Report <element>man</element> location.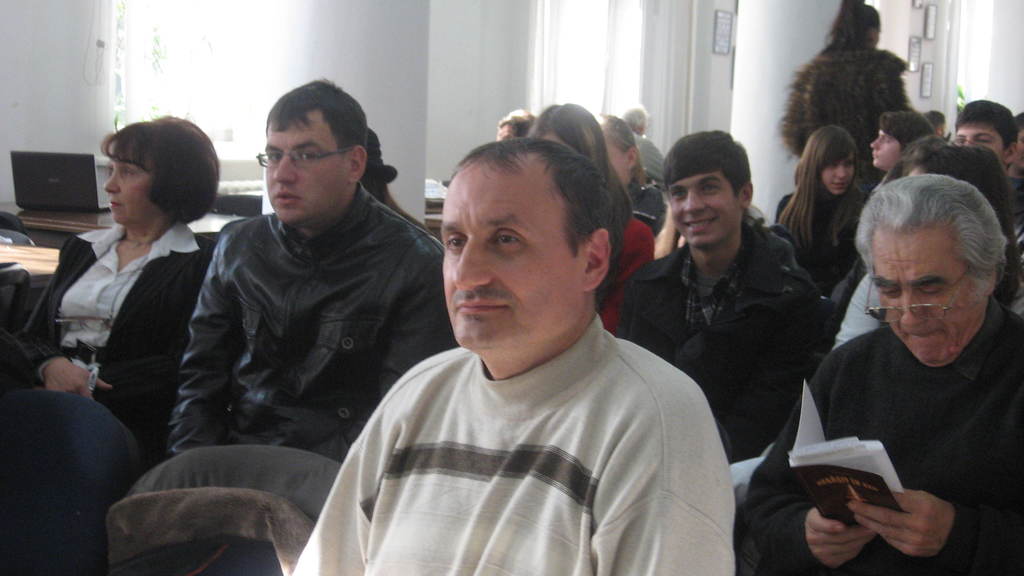
Report: (623,127,826,465).
